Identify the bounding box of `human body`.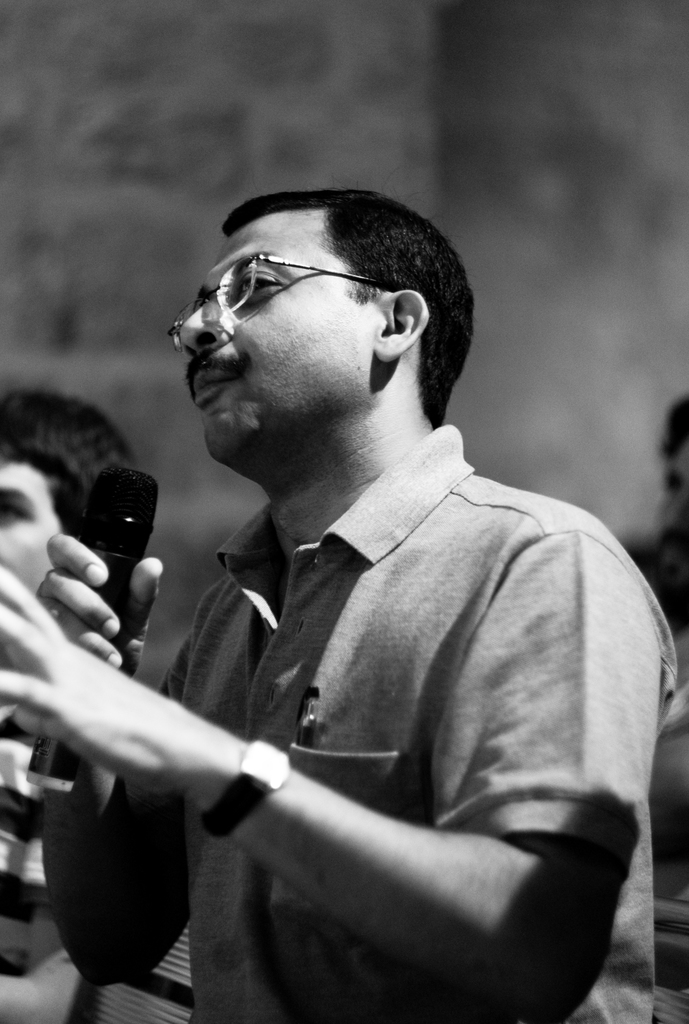
pyautogui.locateOnScreen(0, 695, 86, 1023).
